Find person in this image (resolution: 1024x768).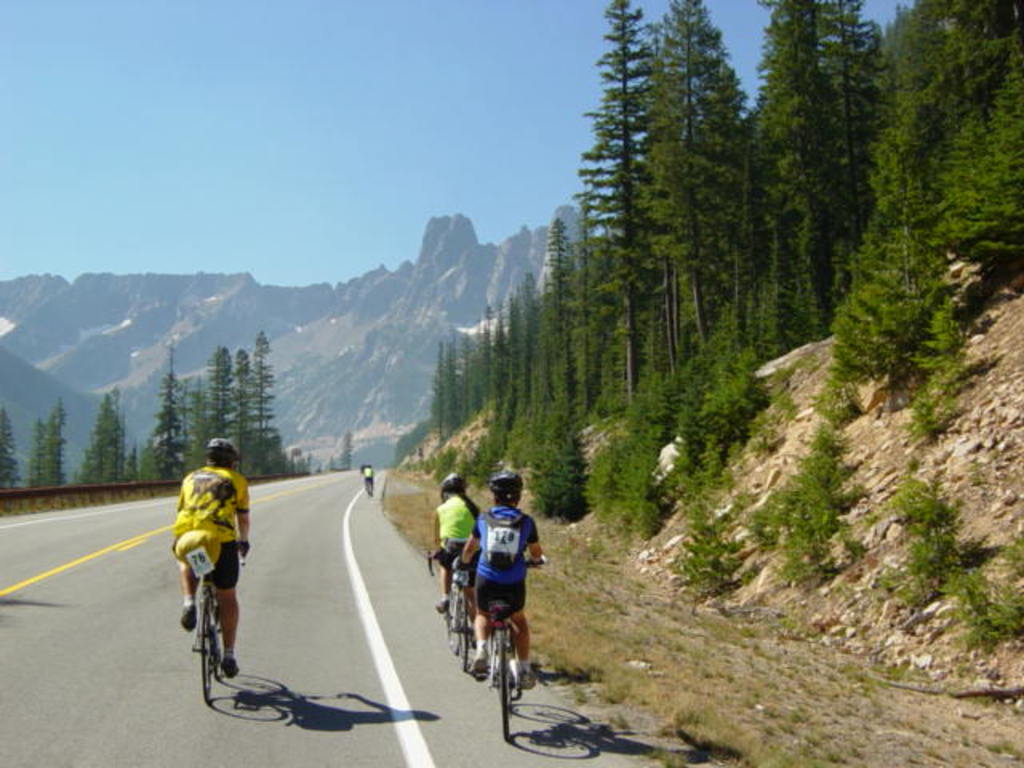
363, 464, 373, 498.
